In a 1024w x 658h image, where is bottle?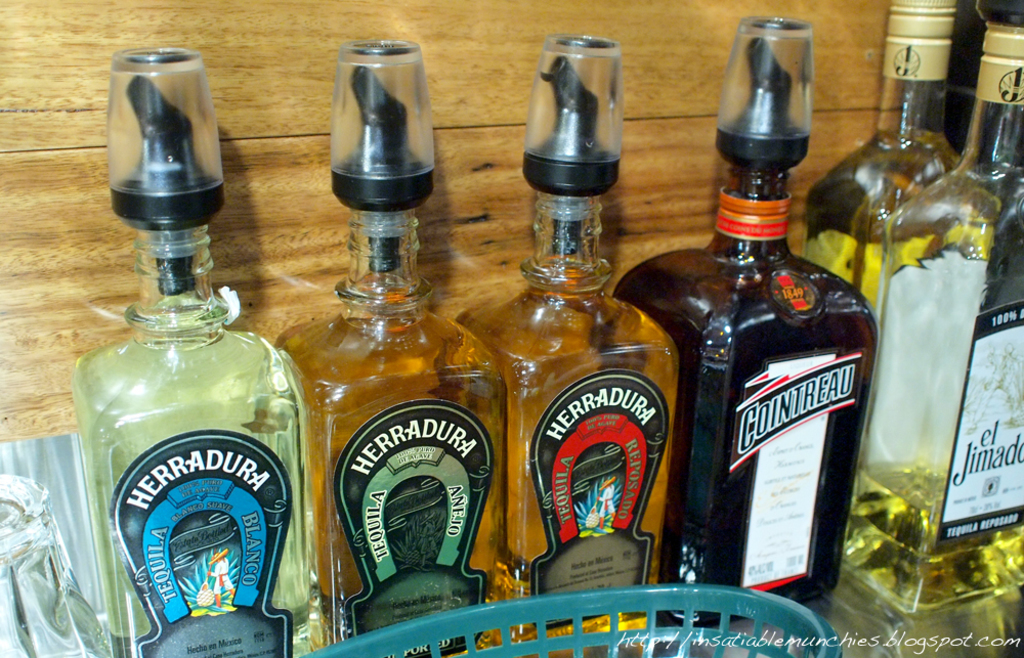
bbox=(854, 0, 1023, 622).
